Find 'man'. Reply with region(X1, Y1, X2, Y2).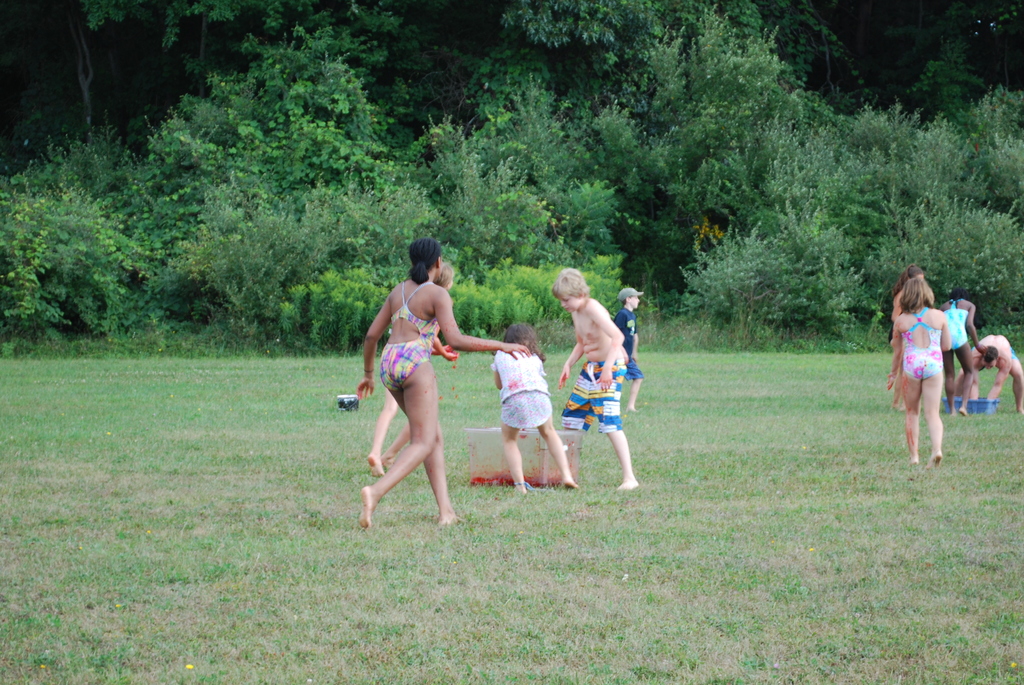
region(954, 335, 1023, 412).
